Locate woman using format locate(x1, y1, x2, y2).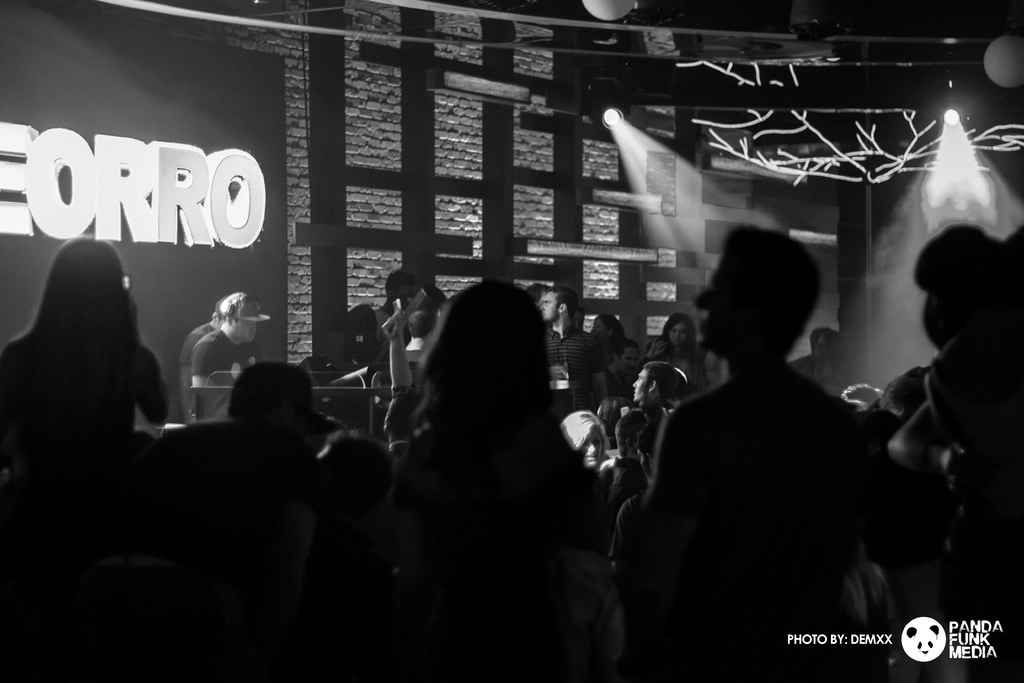
locate(551, 409, 609, 472).
